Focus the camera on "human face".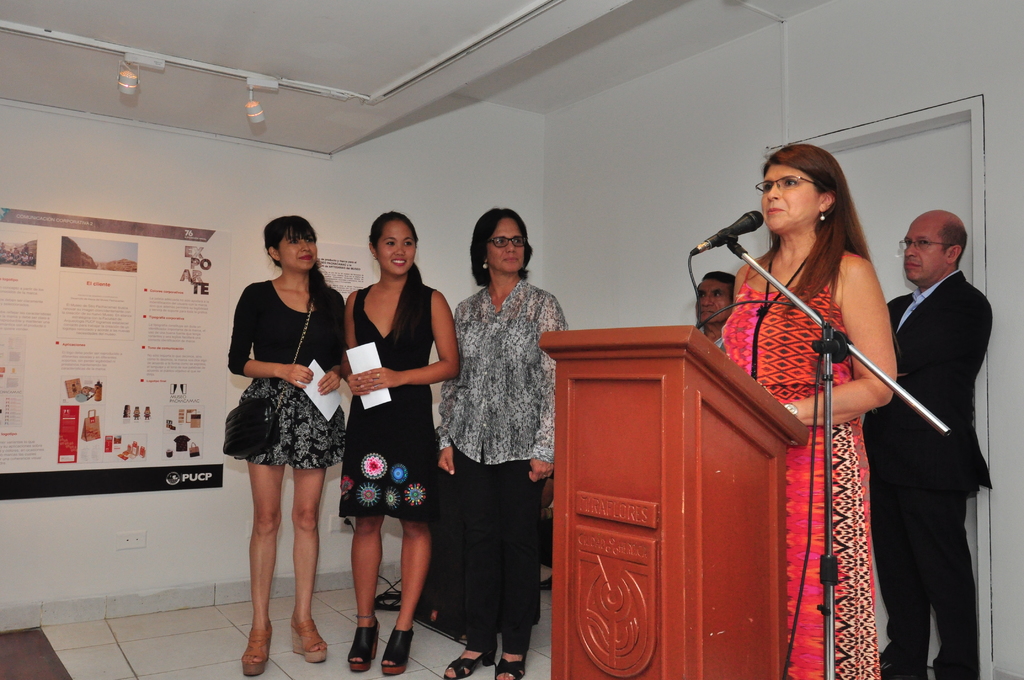
Focus region: [left=904, top=213, right=945, bottom=281].
